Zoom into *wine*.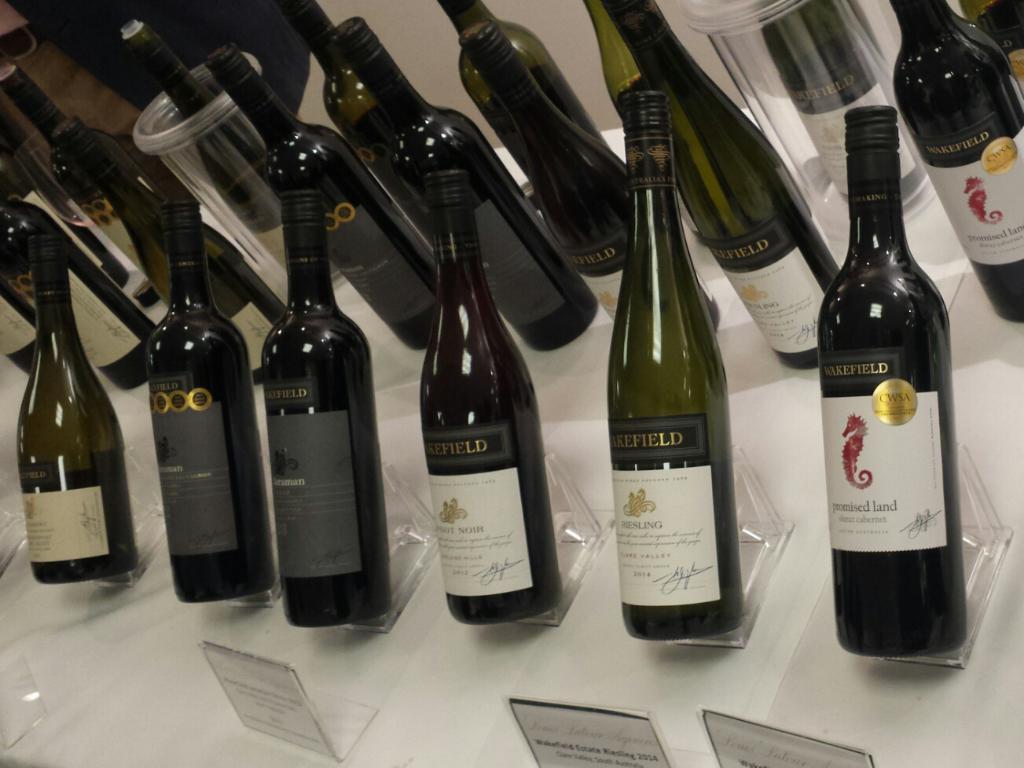
Zoom target: (0,194,160,393).
